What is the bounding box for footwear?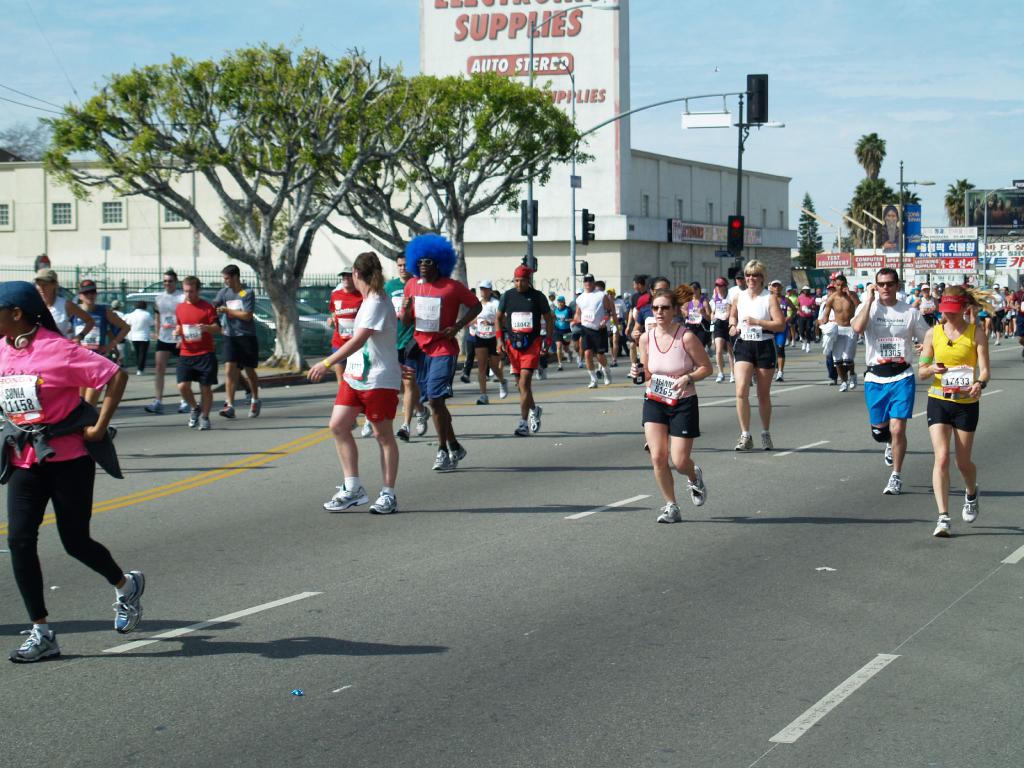
region(141, 403, 164, 413).
